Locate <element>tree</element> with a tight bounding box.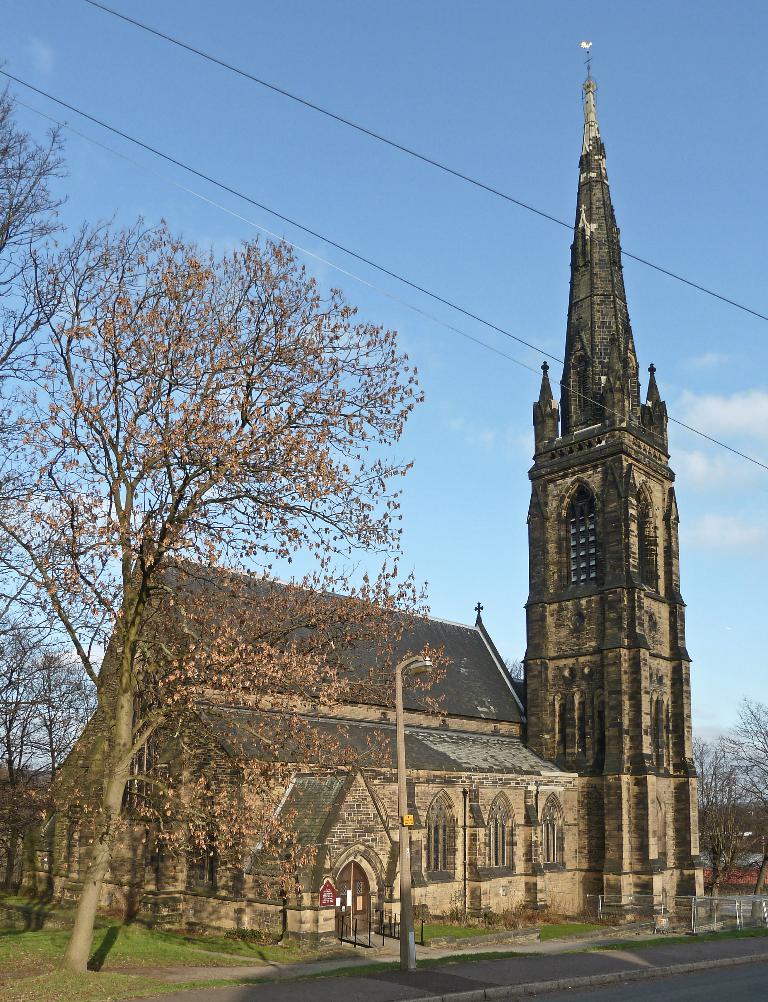
<bbox>715, 691, 767, 919</bbox>.
